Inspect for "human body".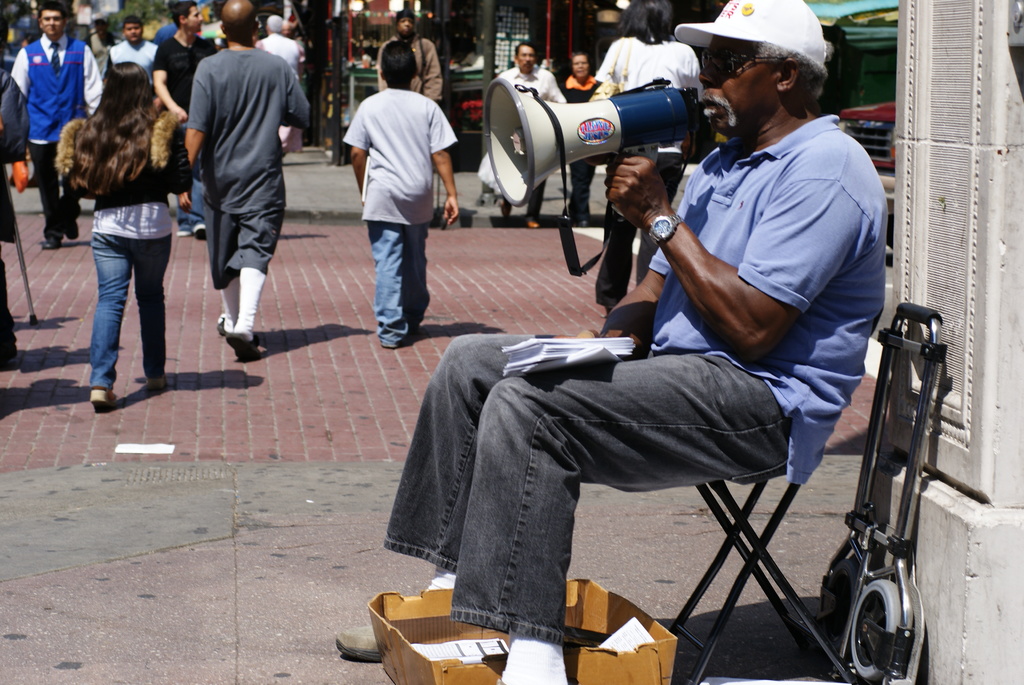
Inspection: (182, 0, 312, 366).
